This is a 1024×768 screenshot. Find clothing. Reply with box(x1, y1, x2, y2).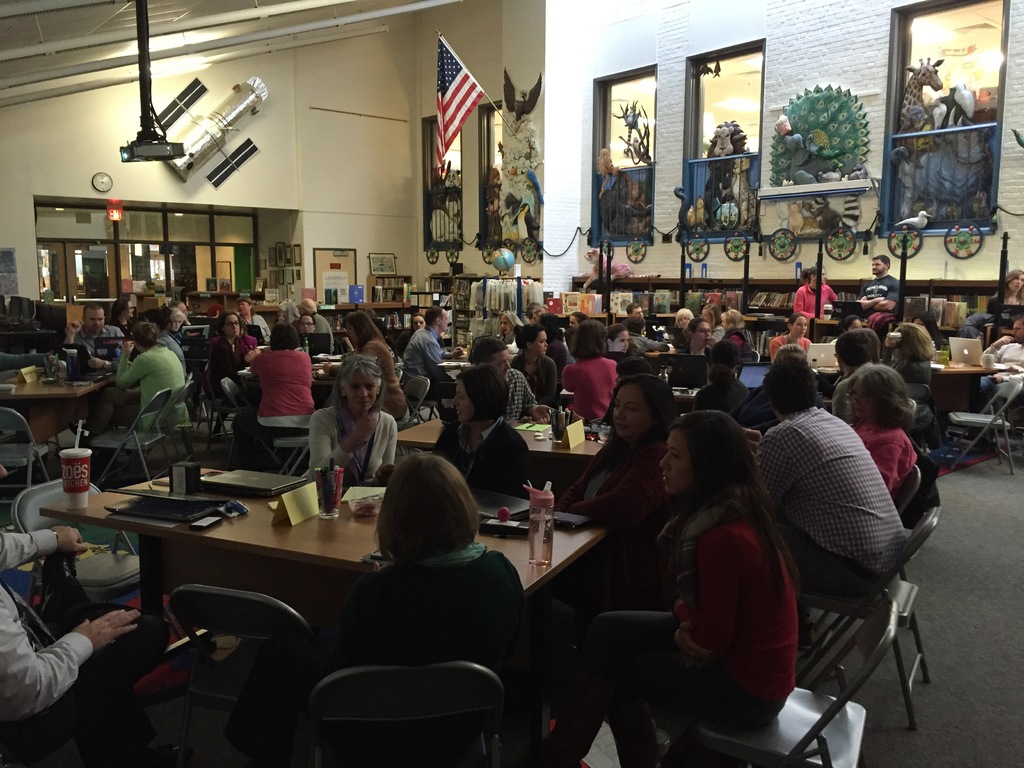
box(956, 307, 994, 345).
